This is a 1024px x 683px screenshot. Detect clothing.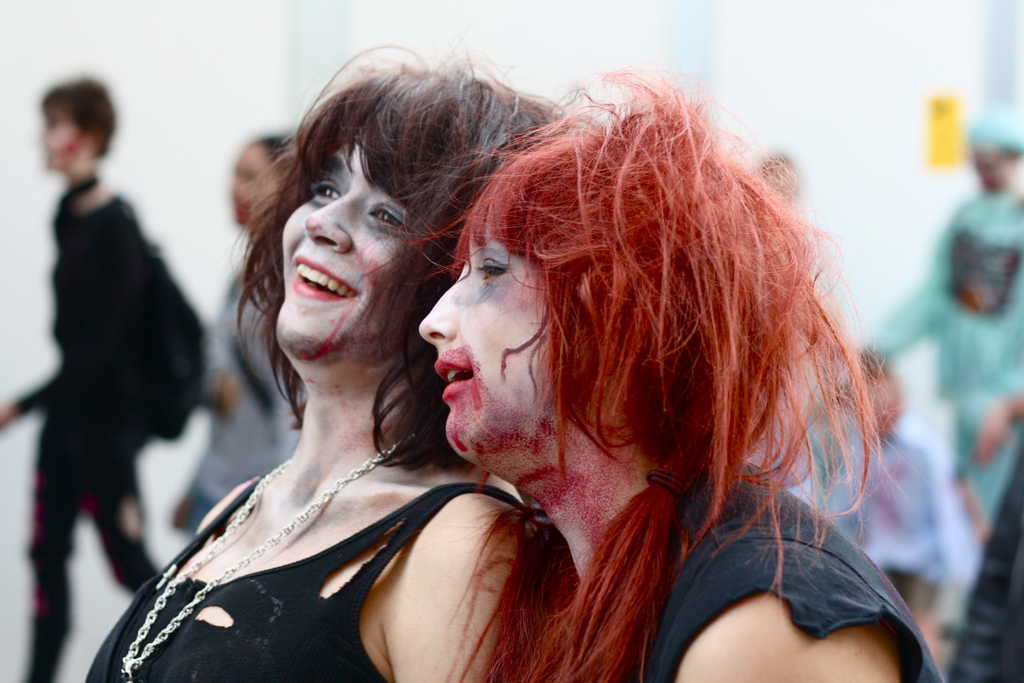
rect(174, 268, 307, 528).
